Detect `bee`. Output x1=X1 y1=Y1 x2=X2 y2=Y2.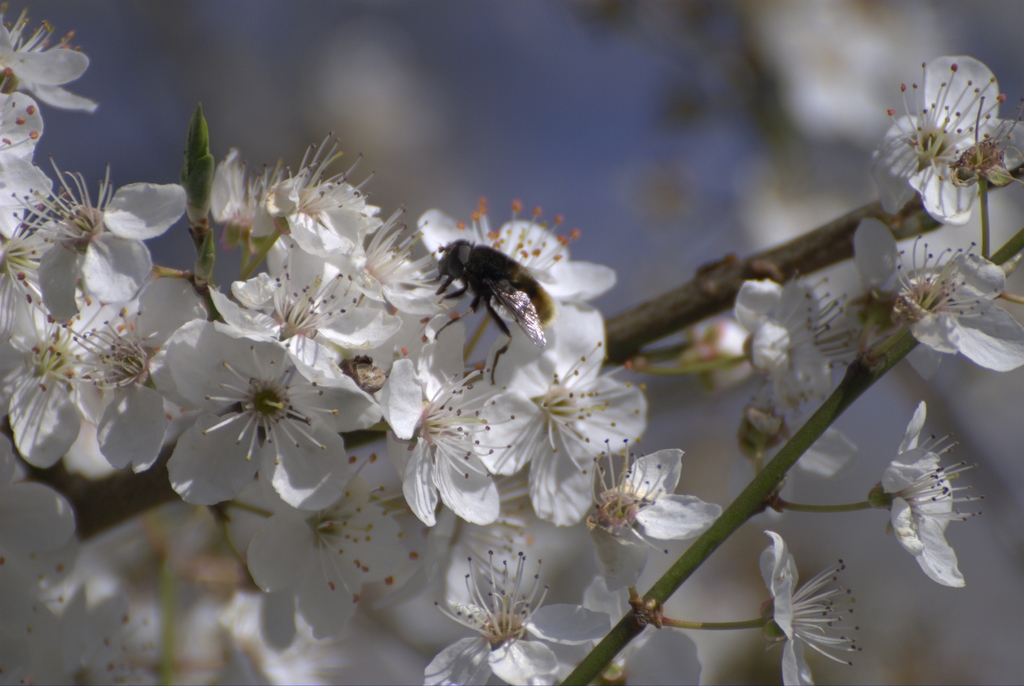
x1=420 y1=212 x2=564 y2=383.
